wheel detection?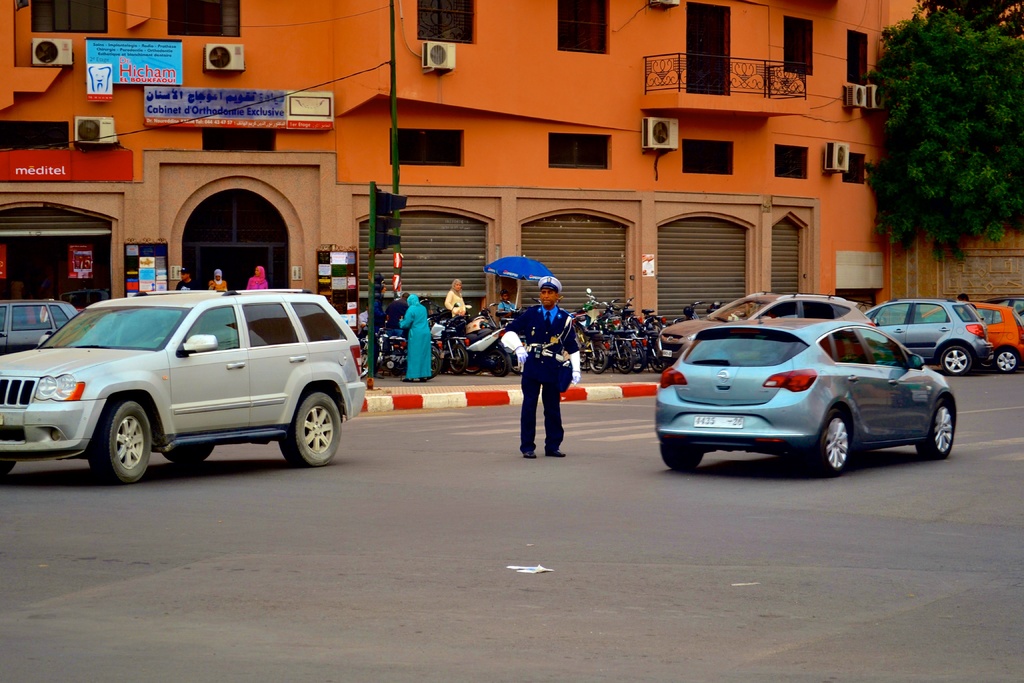
l=938, t=343, r=966, b=379
